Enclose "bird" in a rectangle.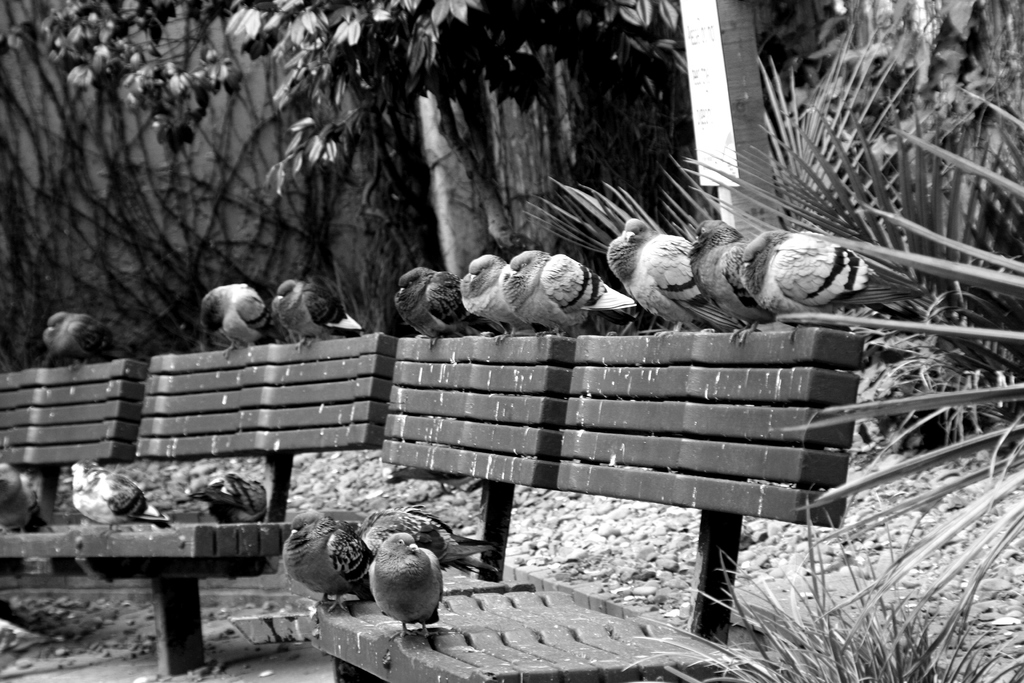
crop(731, 227, 931, 350).
